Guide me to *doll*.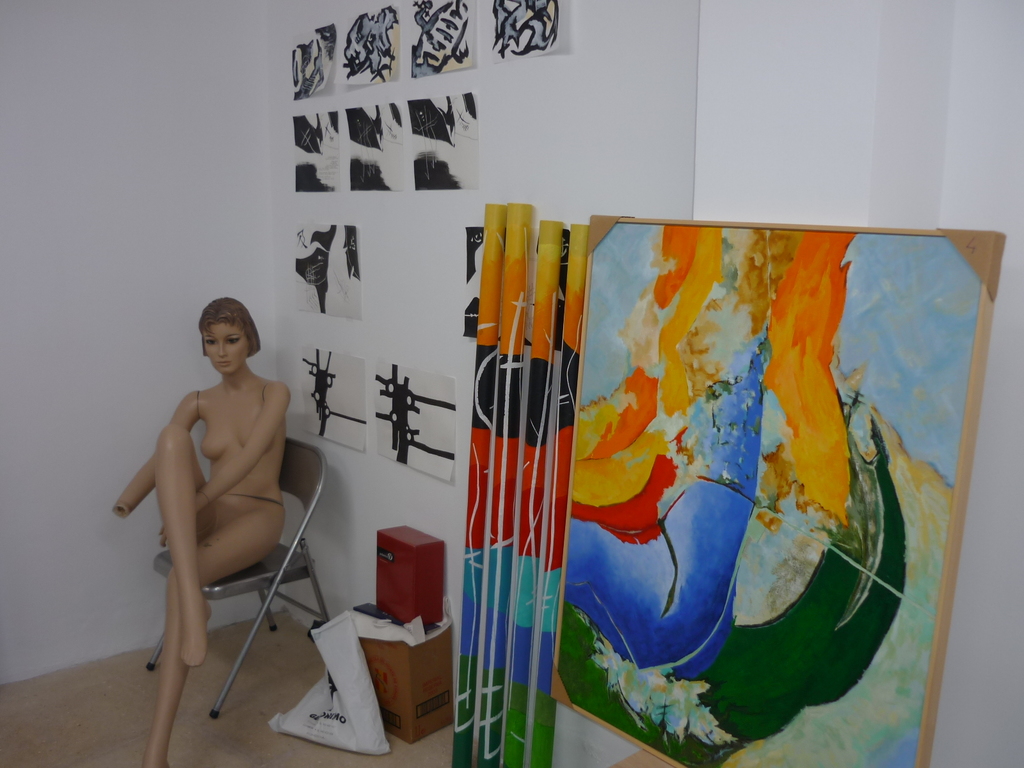
Guidance: region(108, 297, 292, 767).
